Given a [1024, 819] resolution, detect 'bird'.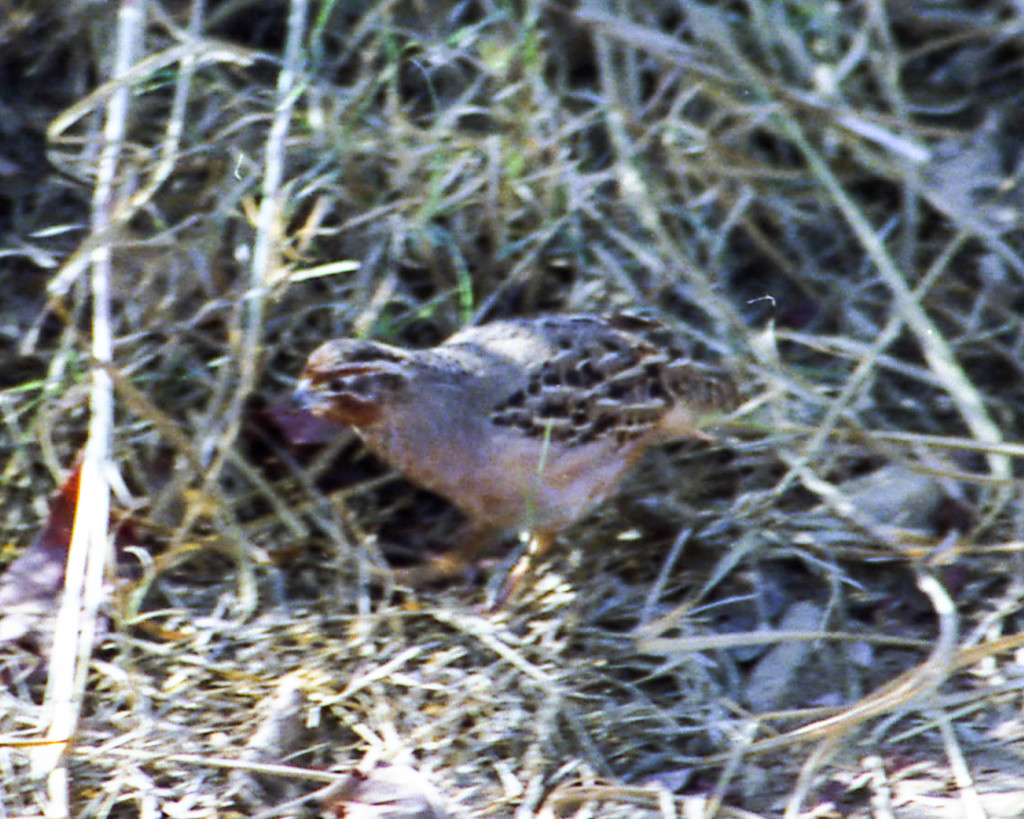
rect(272, 282, 742, 603).
